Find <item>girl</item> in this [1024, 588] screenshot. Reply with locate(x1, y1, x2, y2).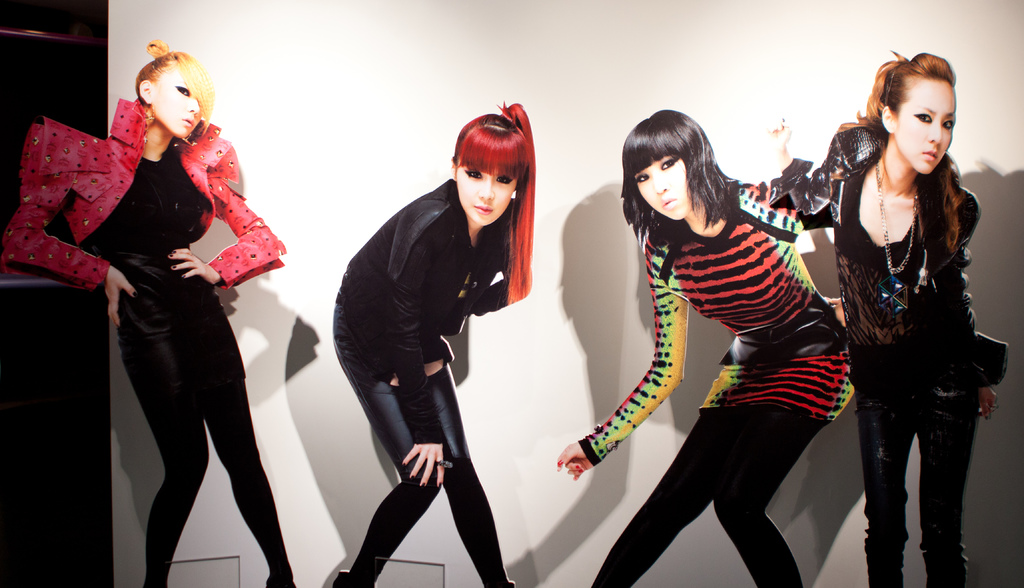
locate(330, 100, 527, 587).
